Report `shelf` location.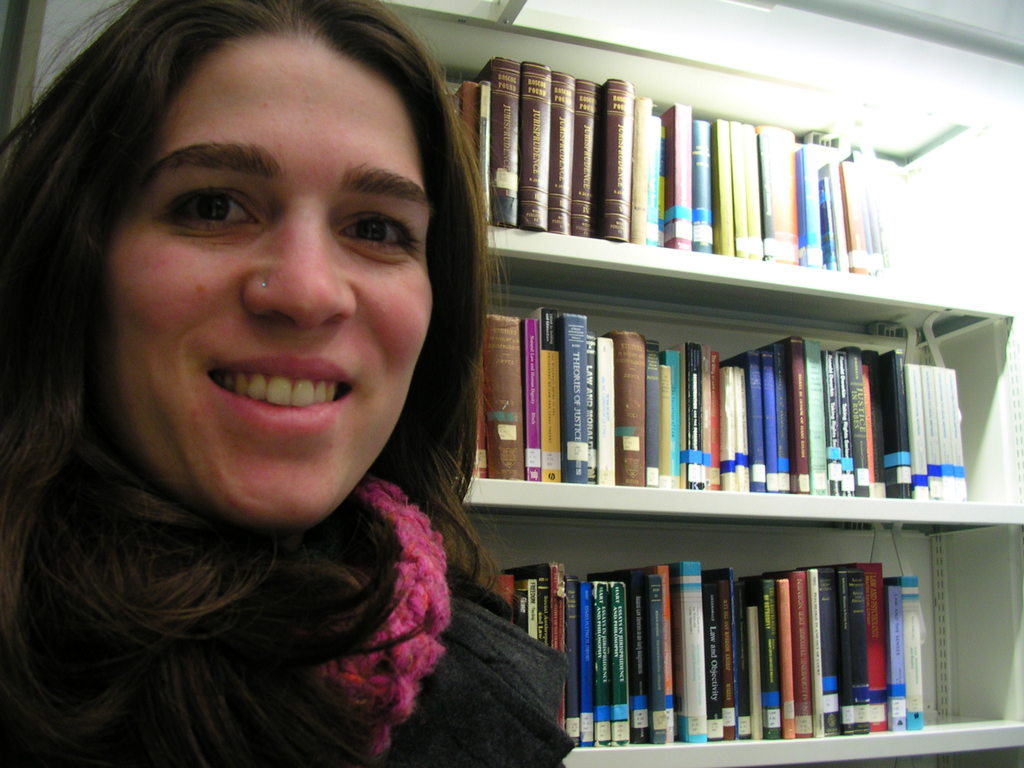
Report: x1=563, y1=710, x2=1023, y2=767.
